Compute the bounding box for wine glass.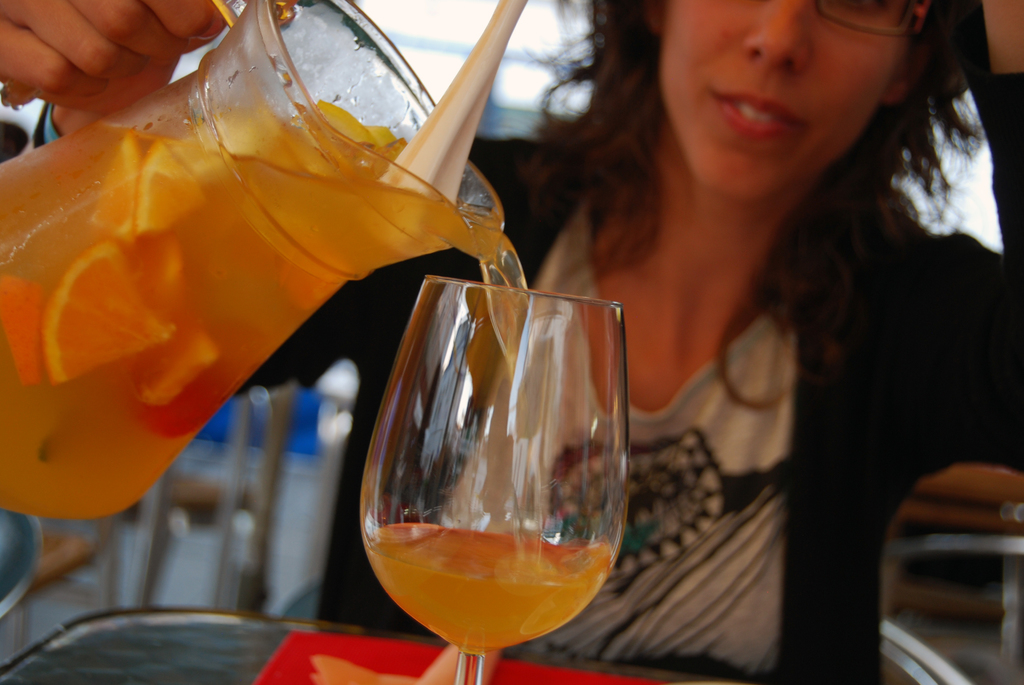
rect(356, 273, 629, 678).
